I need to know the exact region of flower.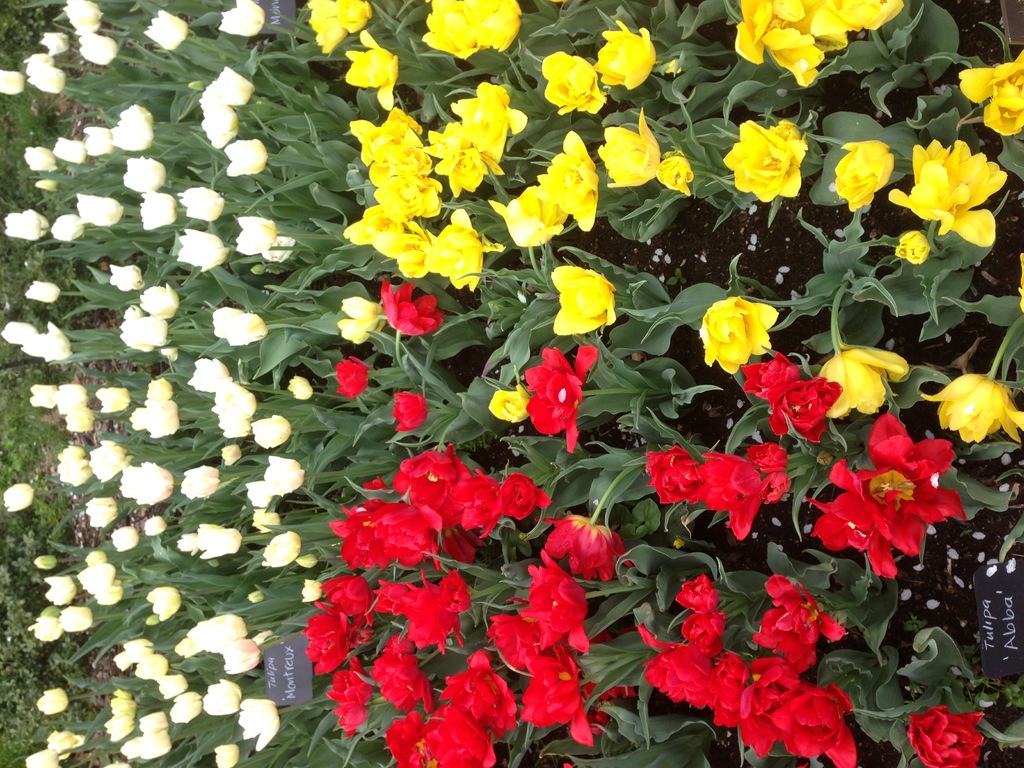
Region: bbox(202, 675, 242, 724).
